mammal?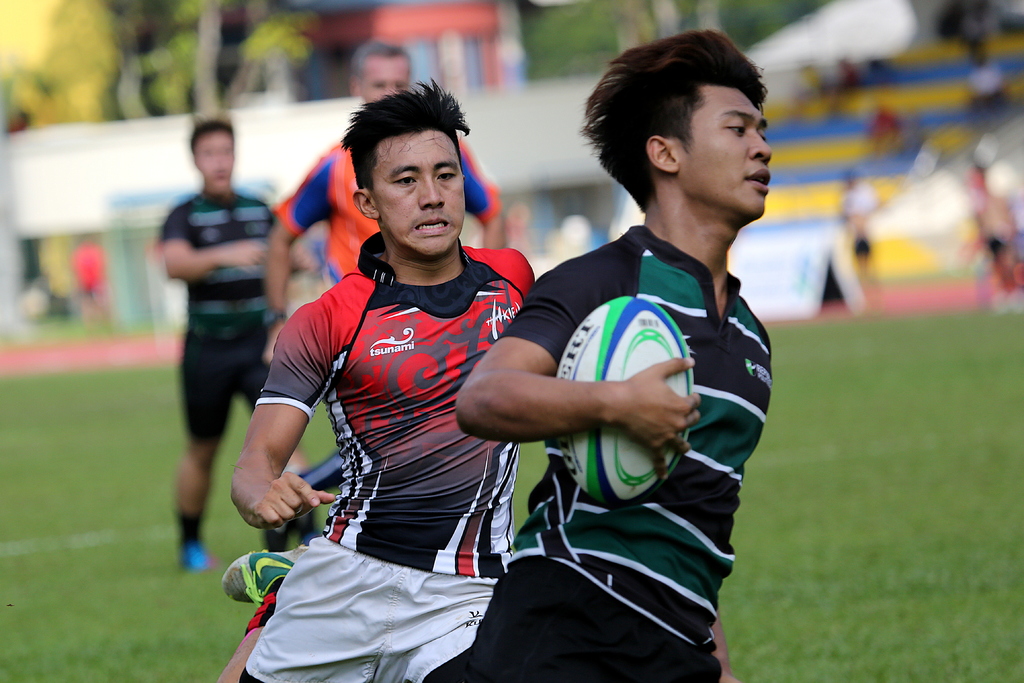
locate(156, 112, 311, 567)
